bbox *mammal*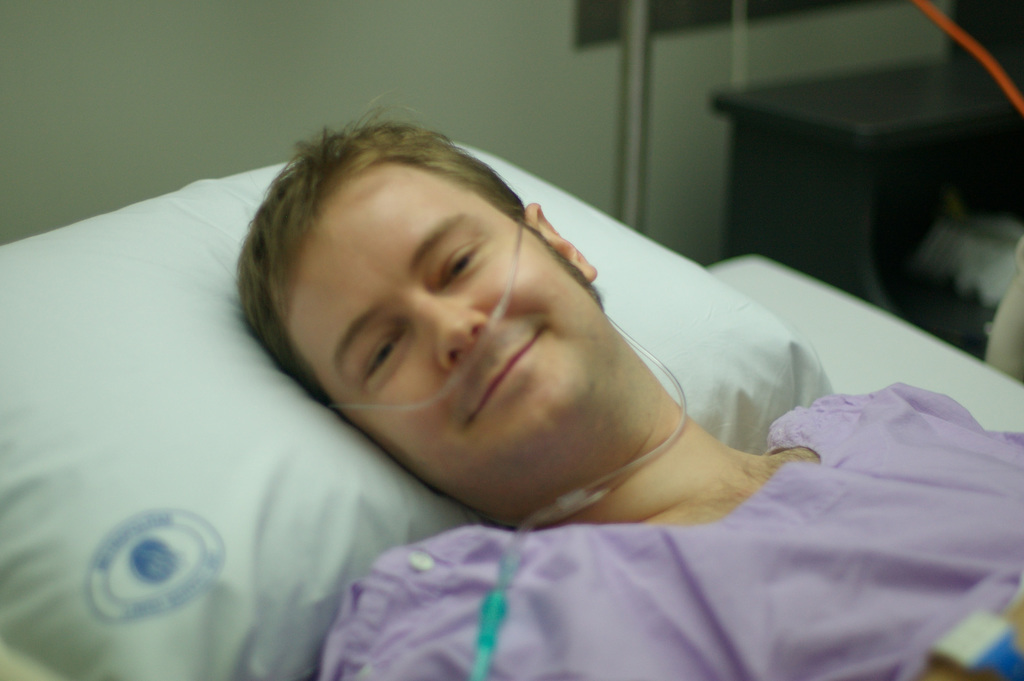
crop(229, 91, 1020, 680)
